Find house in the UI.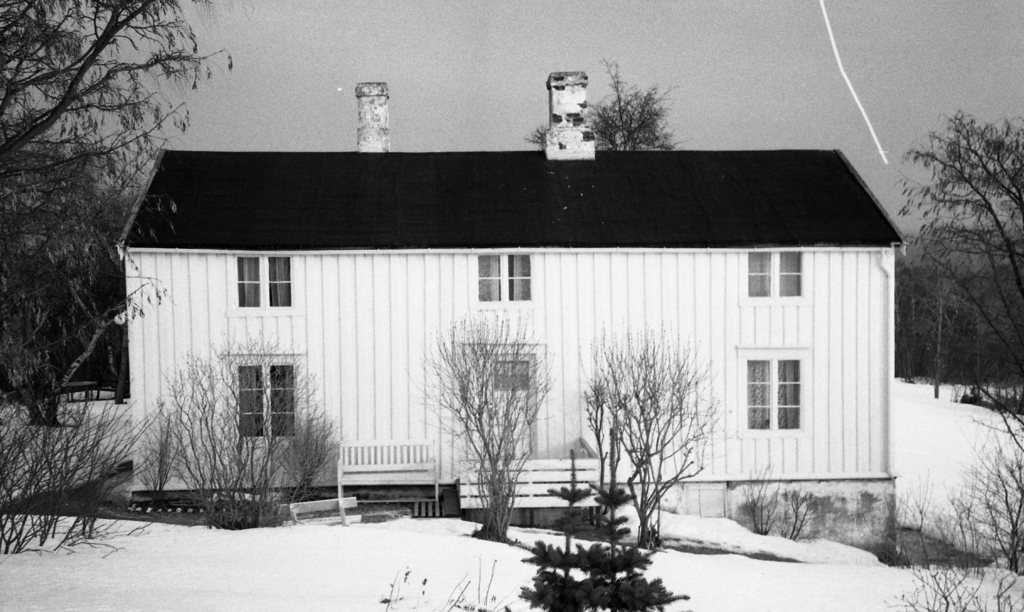
UI element at <box>114,70,908,565</box>.
